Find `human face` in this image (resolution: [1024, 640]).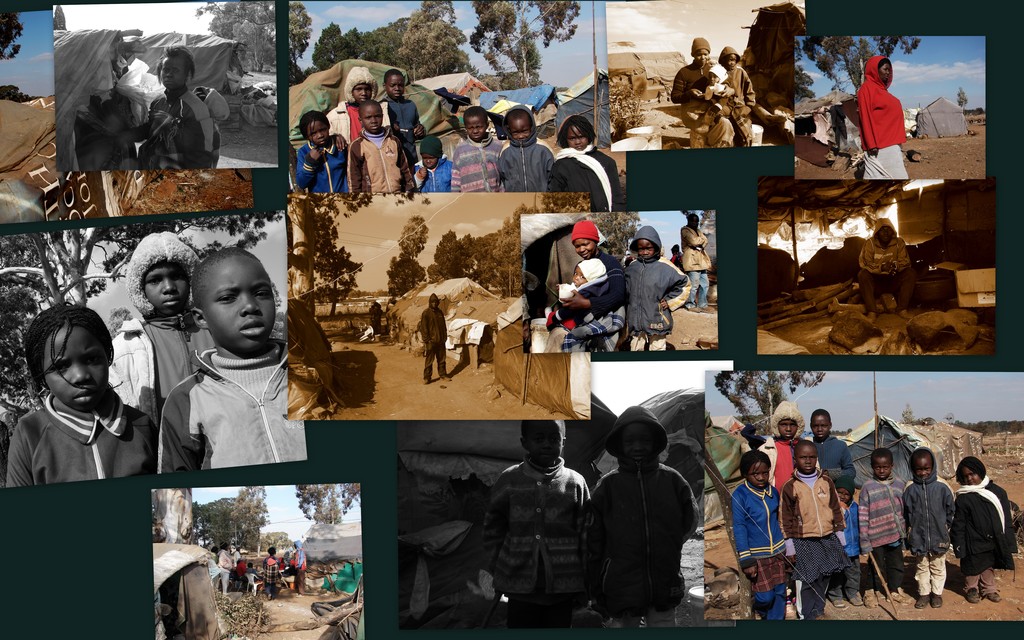
l=775, t=417, r=800, b=438.
